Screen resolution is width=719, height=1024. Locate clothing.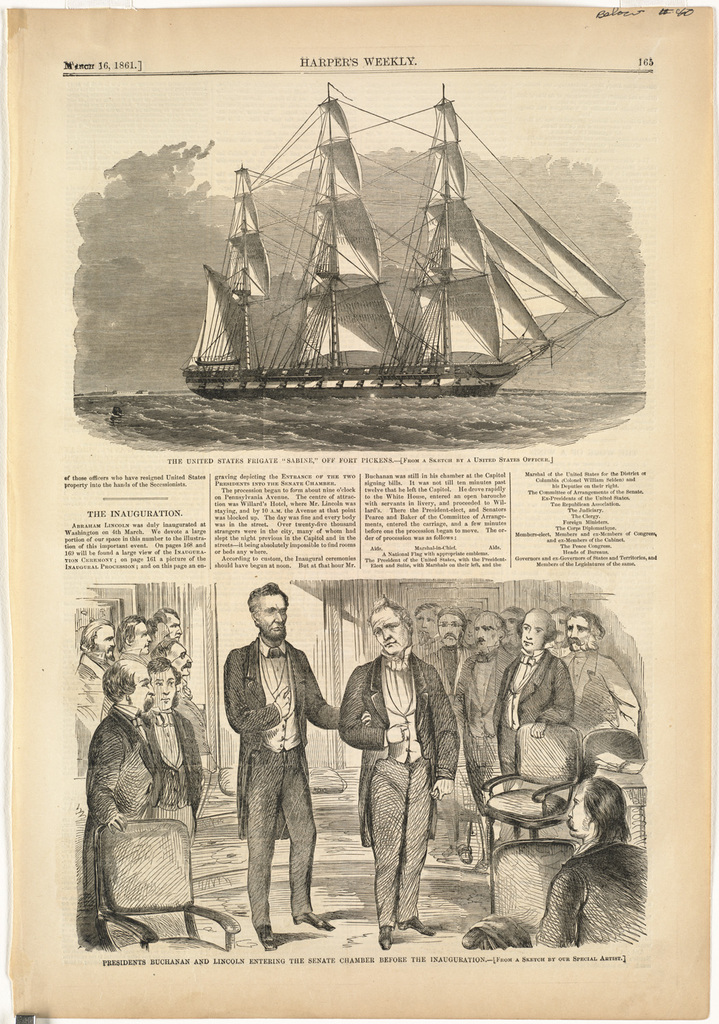
{"x1": 142, "y1": 705, "x2": 200, "y2": 838}.
